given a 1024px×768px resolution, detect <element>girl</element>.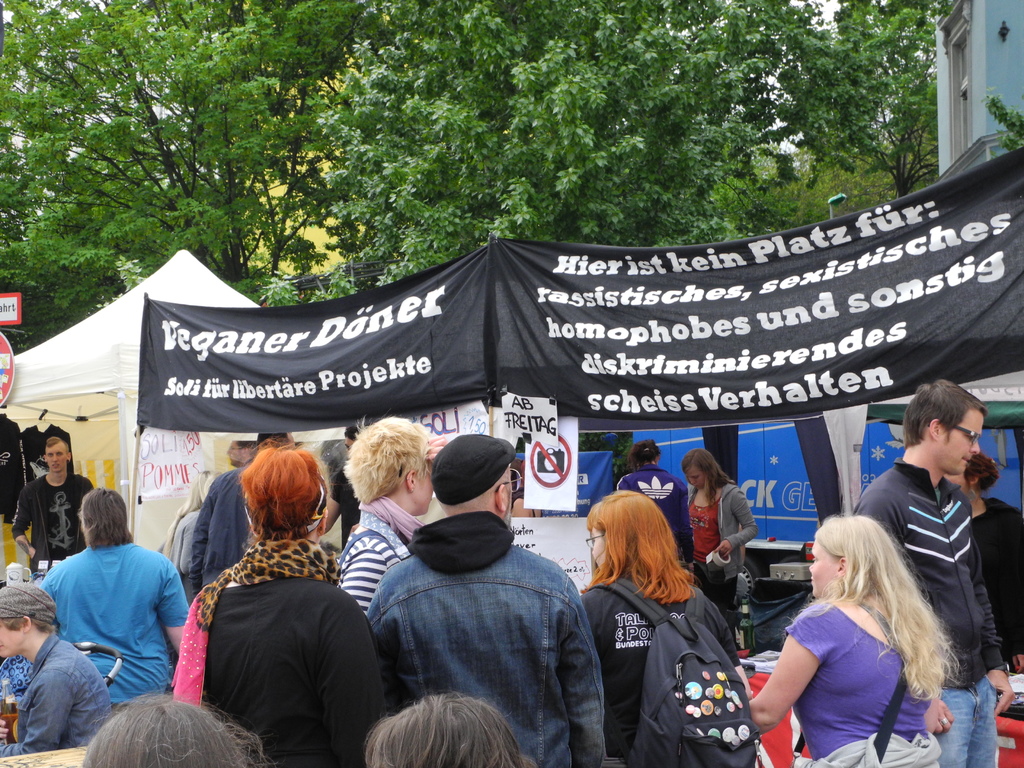
{"left": 684, "top": 449, "right": 752, "bottom": 618}.
